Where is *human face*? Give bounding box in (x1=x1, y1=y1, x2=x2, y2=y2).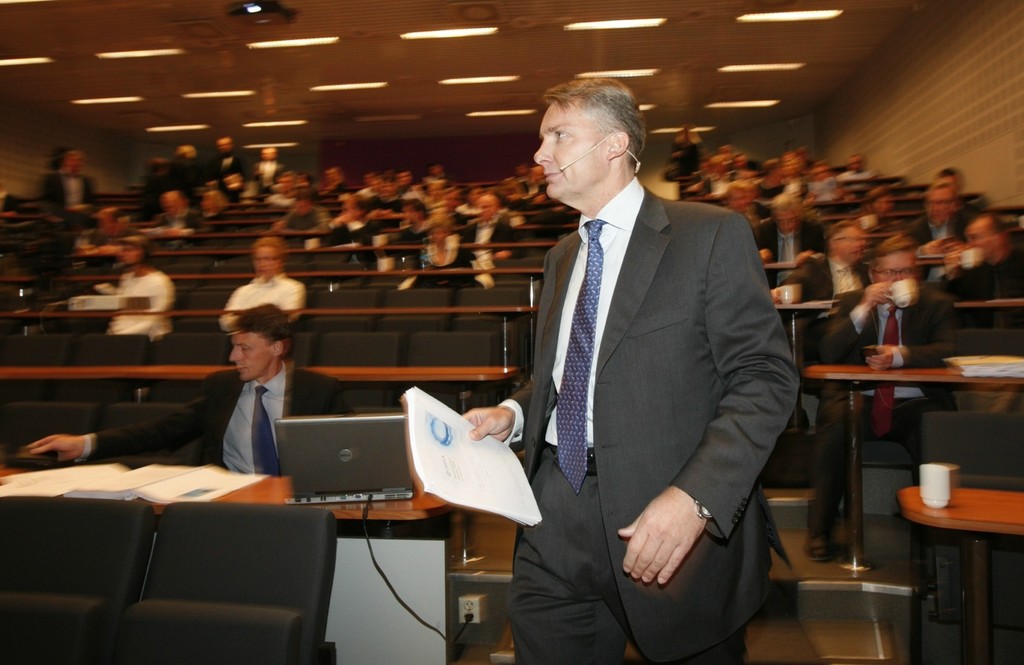
(x1=120, y1=243, x2=137, y2=266).
